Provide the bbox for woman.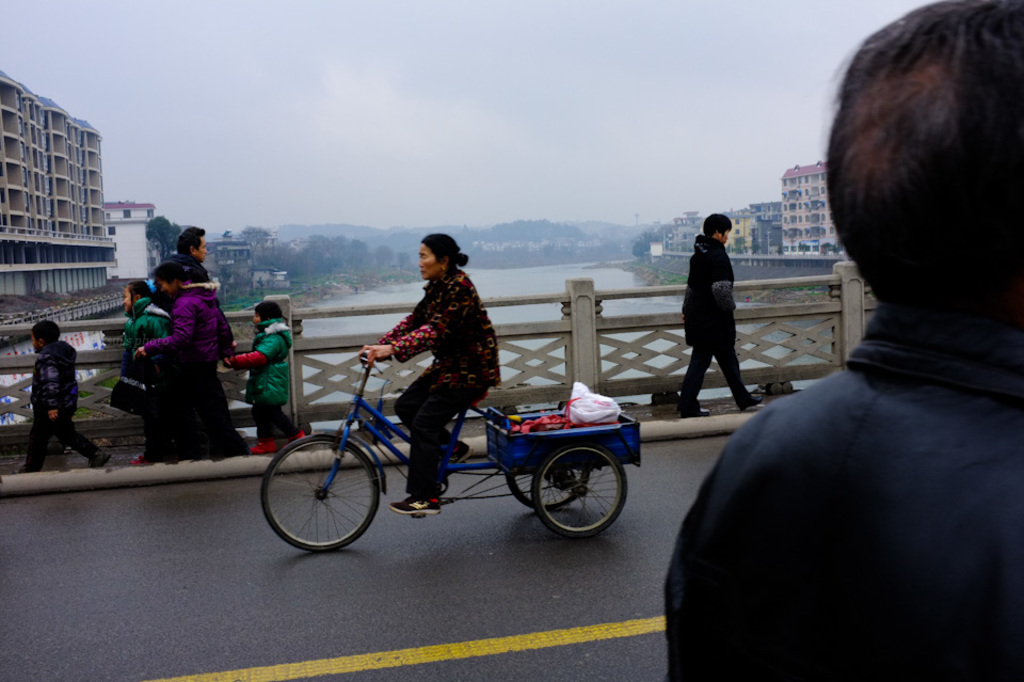
box(363, 235, 498, 517).
